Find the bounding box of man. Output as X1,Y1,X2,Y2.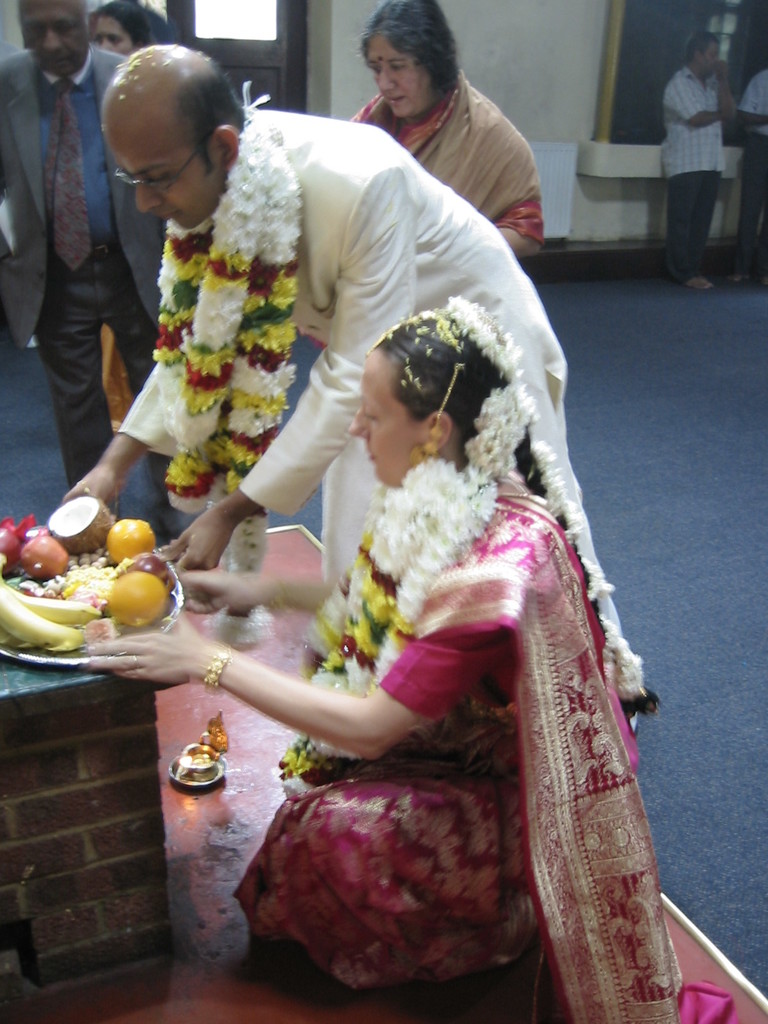
50,42,570,638.
